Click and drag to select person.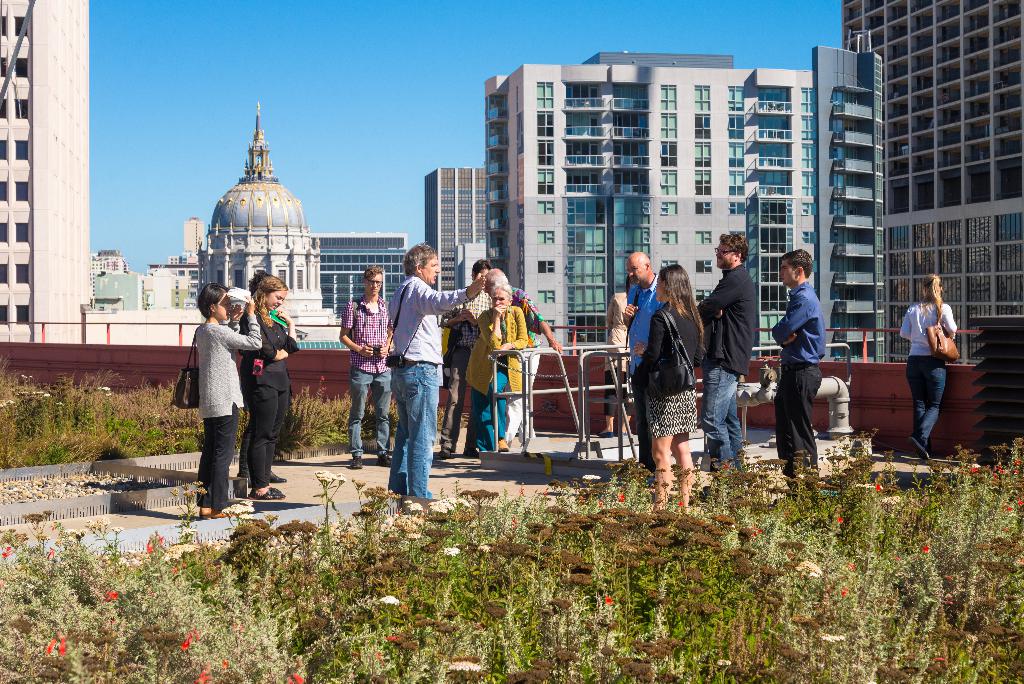
Selection: x1=236 y1=275 x2=293 y2=504.
